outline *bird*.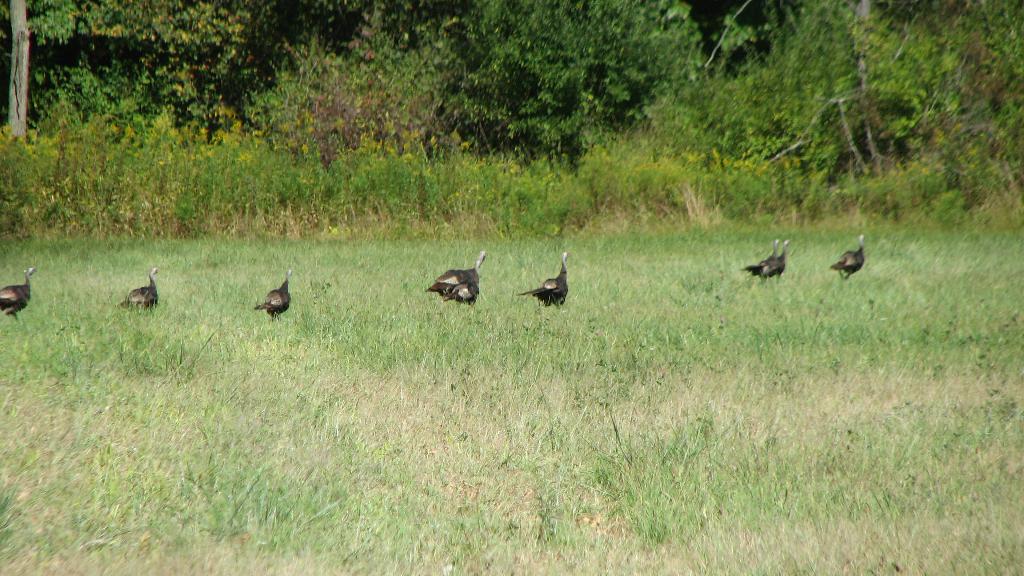
Outline: 445 279 481 304.
